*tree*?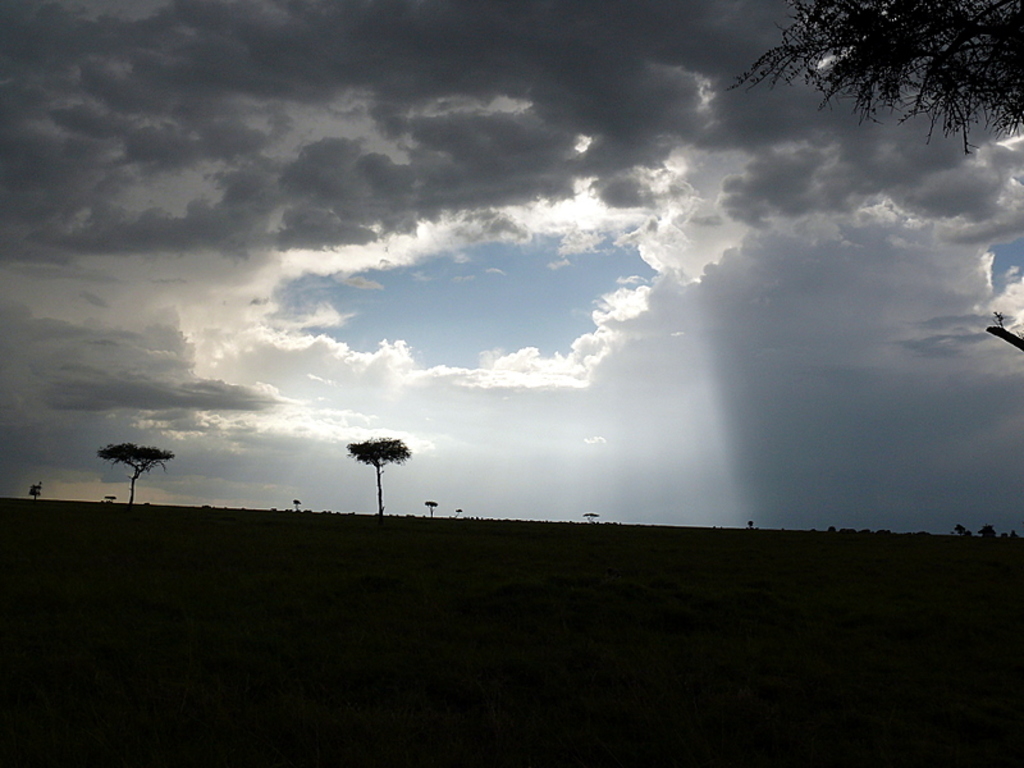
bbox=[308, 425, 408, 509]
